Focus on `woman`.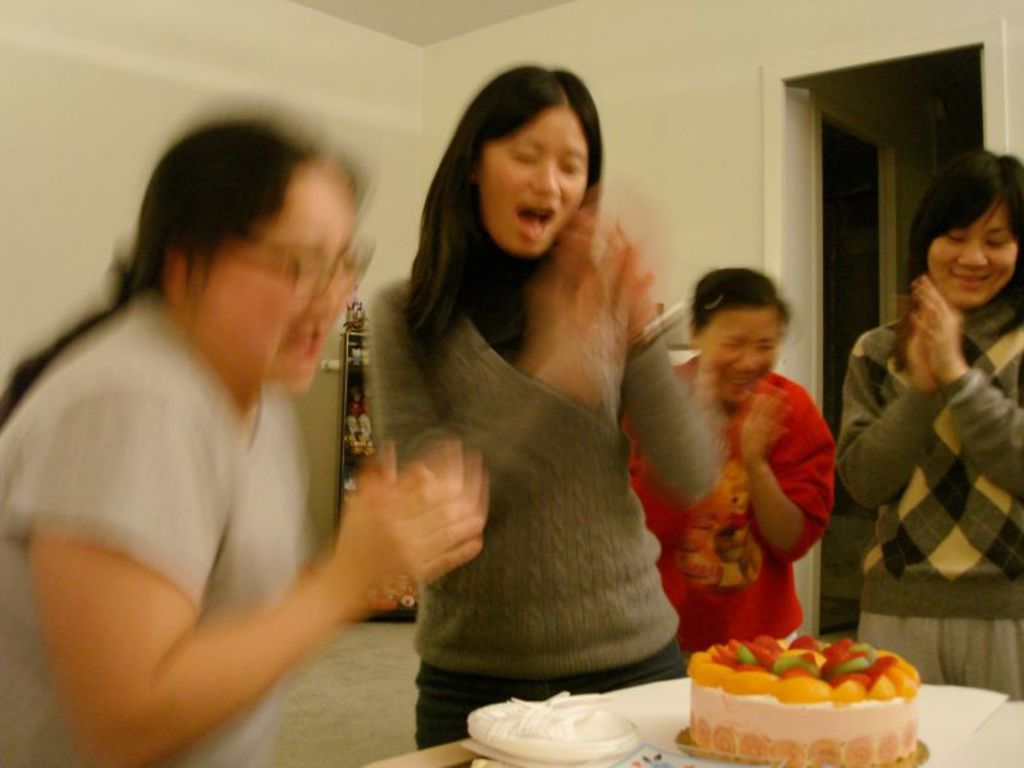
Focused at pyautogui.locateOnScreen(357, 60, 704, 767).
